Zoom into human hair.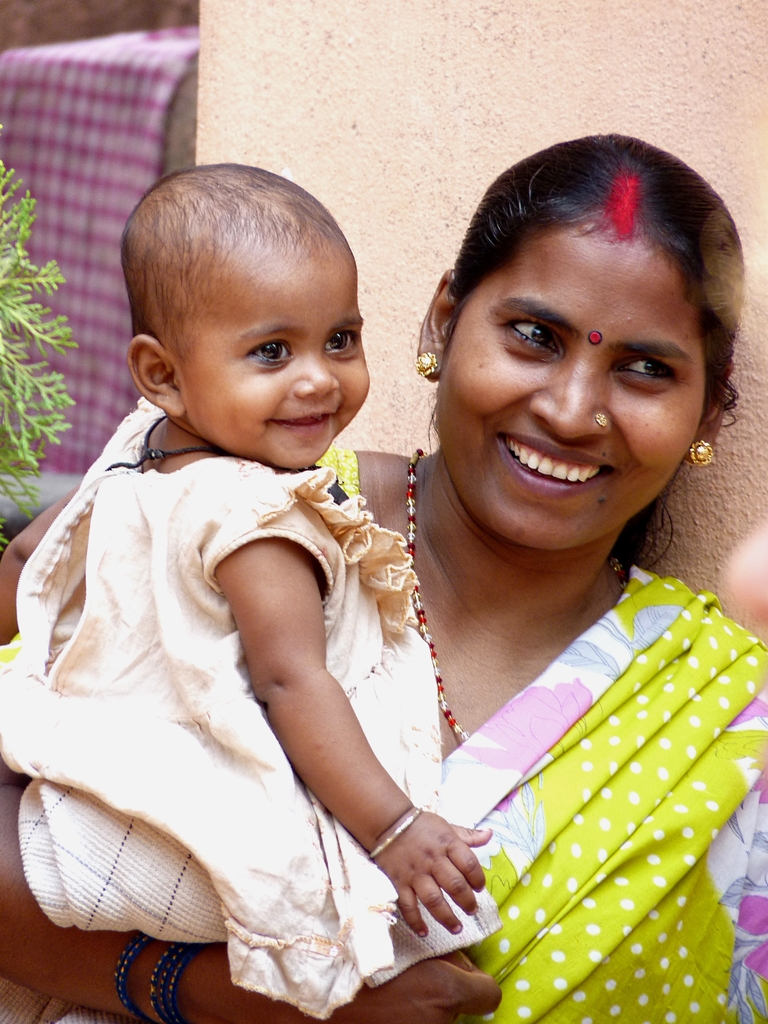
Zoom target: region(123, 157, 365, 392).
